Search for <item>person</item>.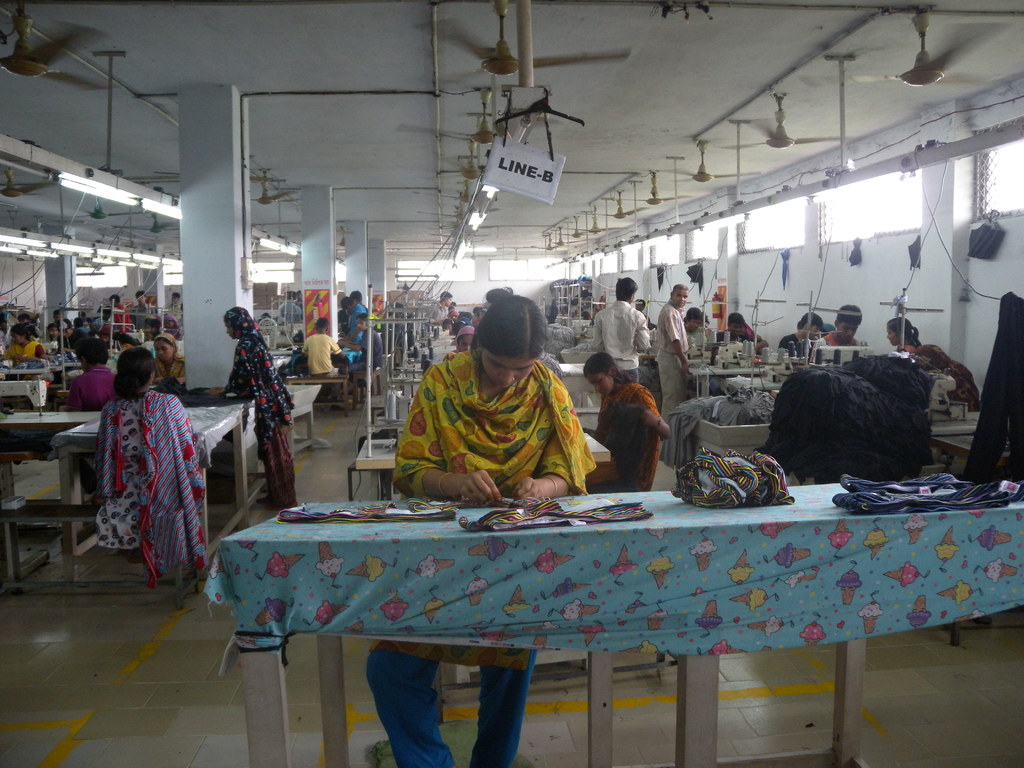
Found at locate(220, 301, 299, 513).
